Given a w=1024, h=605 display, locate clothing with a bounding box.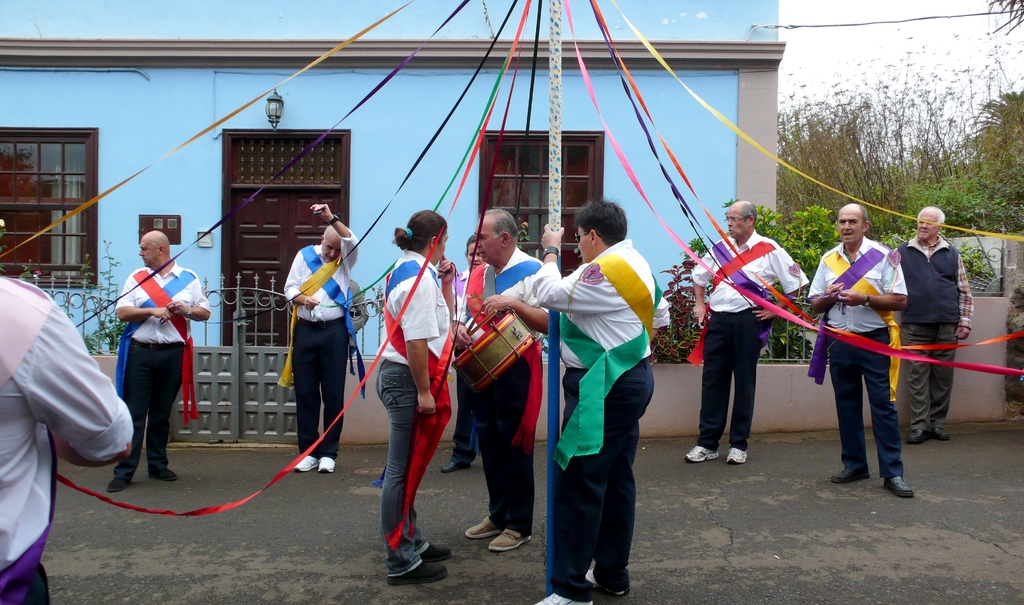
Located: region(671, 220, 819, 437).
